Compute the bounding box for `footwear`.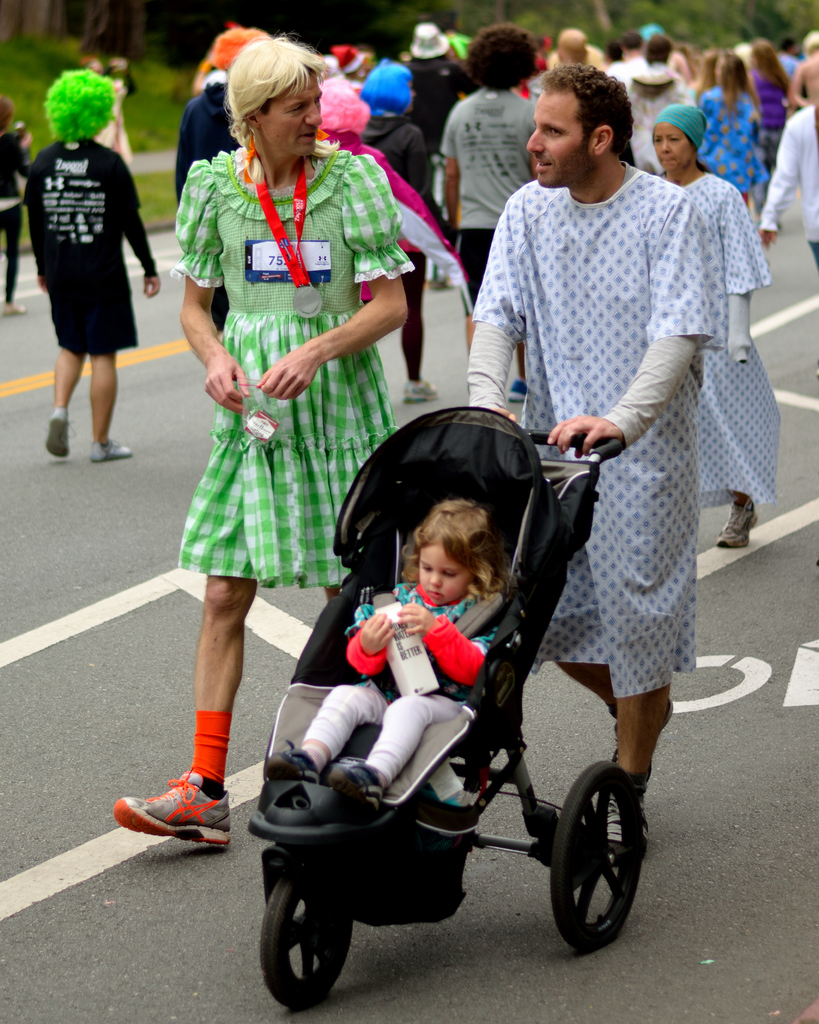
120 771 219 856.
